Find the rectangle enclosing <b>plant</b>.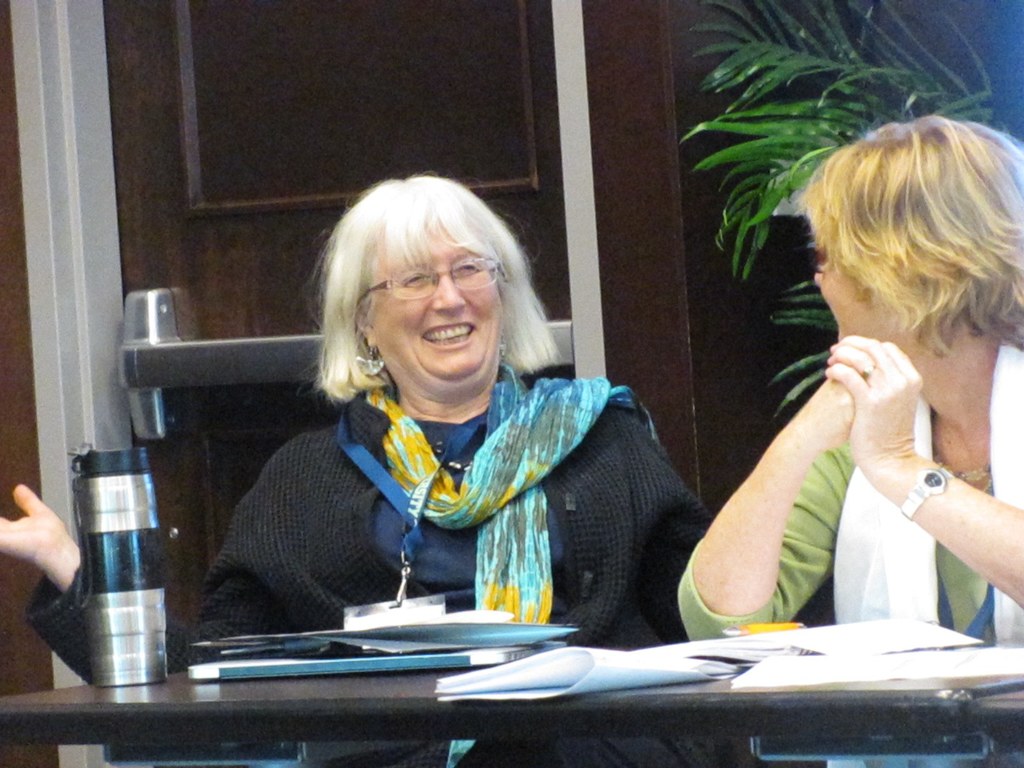
rect(651, 33, 1006, 312).
